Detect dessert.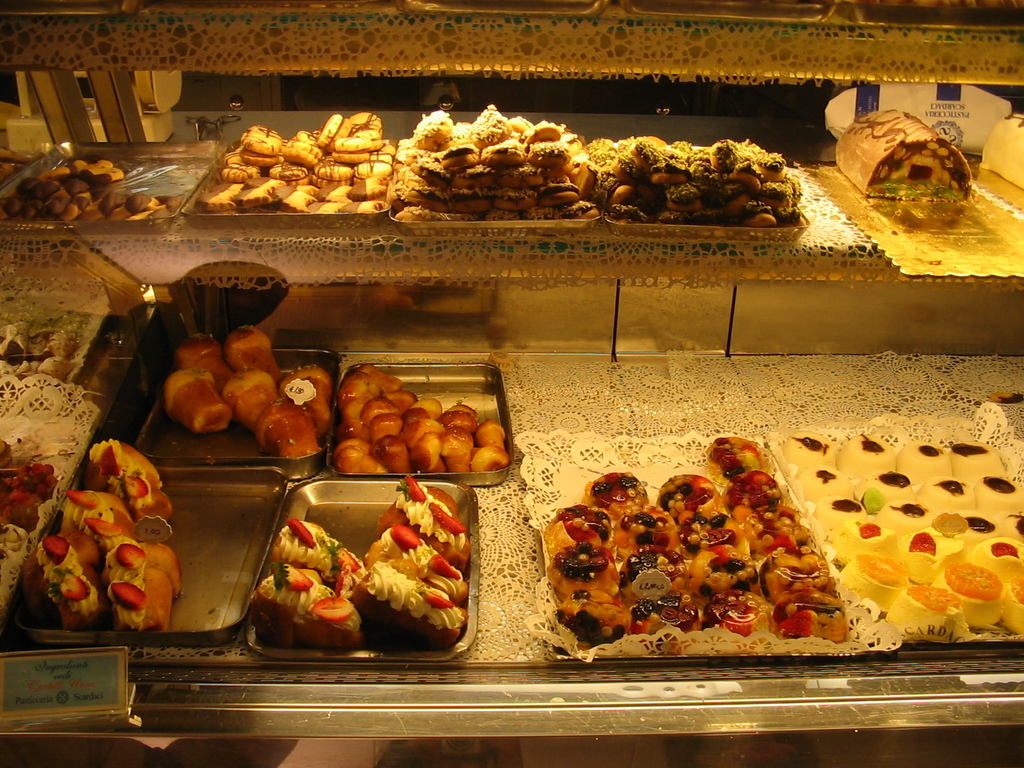
Detected at <box>449,426,471,466</box>.
